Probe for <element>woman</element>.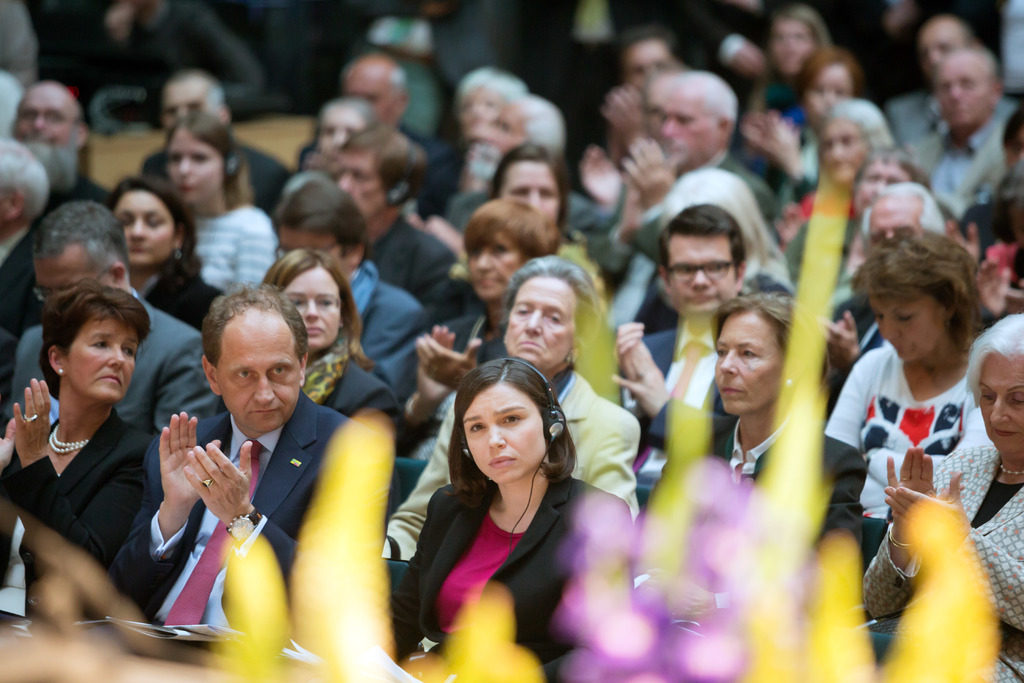
Probe result: [8,249,182,652].
